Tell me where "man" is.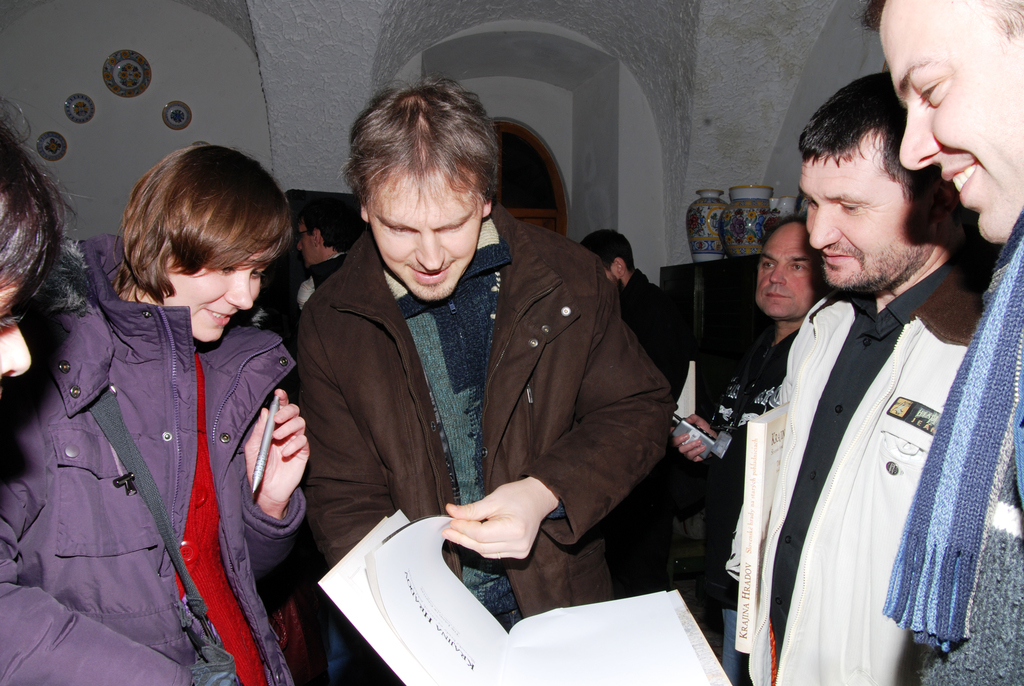
"man" is at <region>292, 209, 351, 310</region>.
